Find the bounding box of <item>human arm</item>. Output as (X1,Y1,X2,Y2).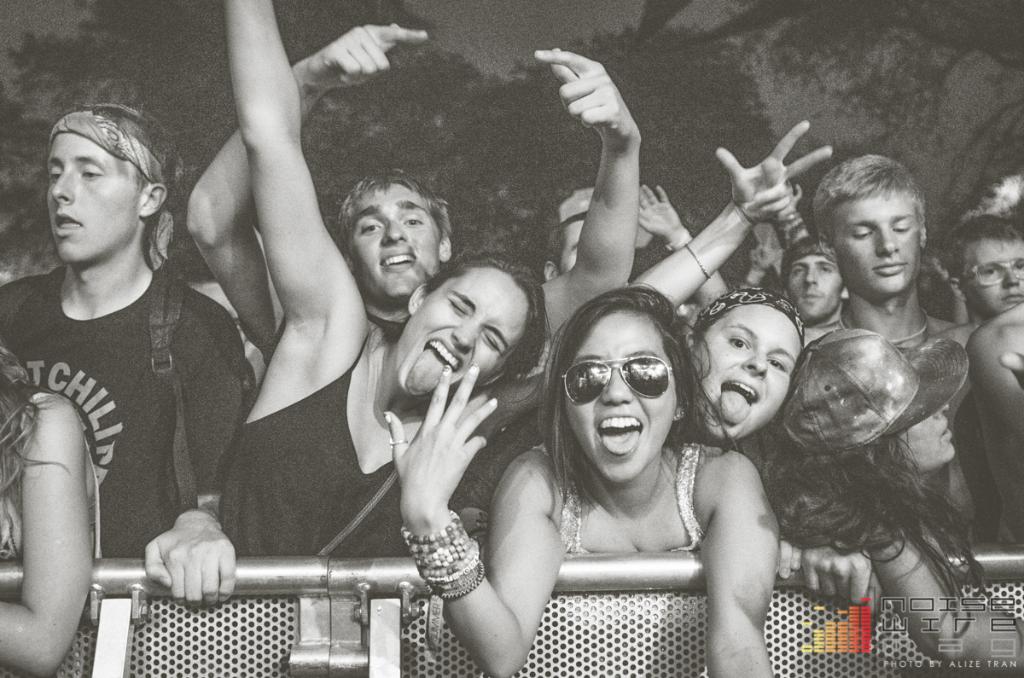
(975,316,1022,542).
